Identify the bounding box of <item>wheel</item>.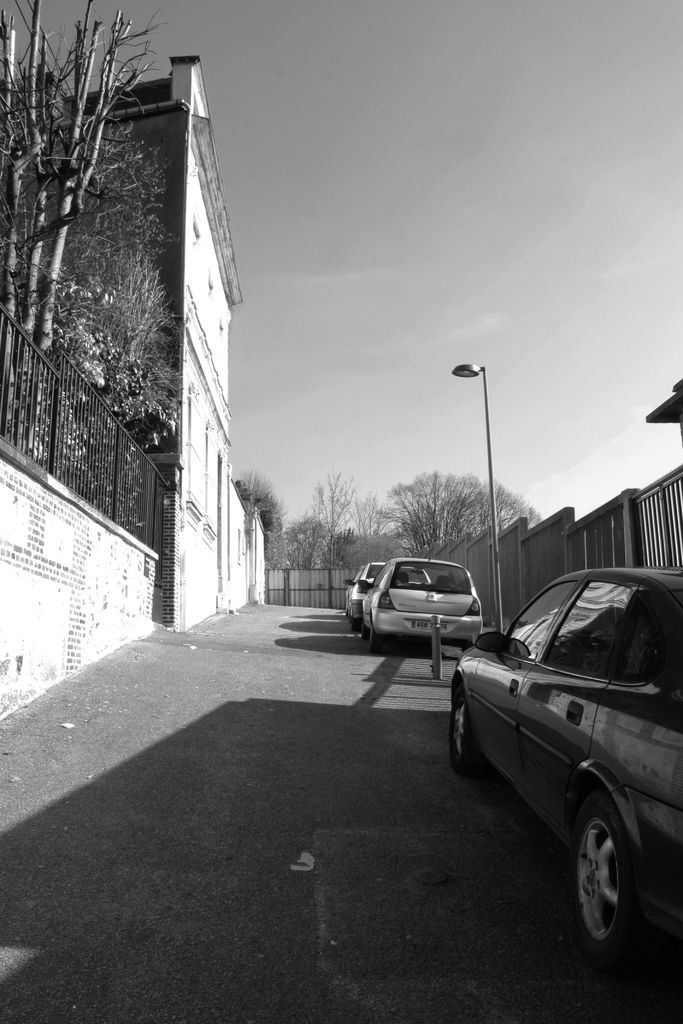
bbox=[557, 796, 647, 970].
